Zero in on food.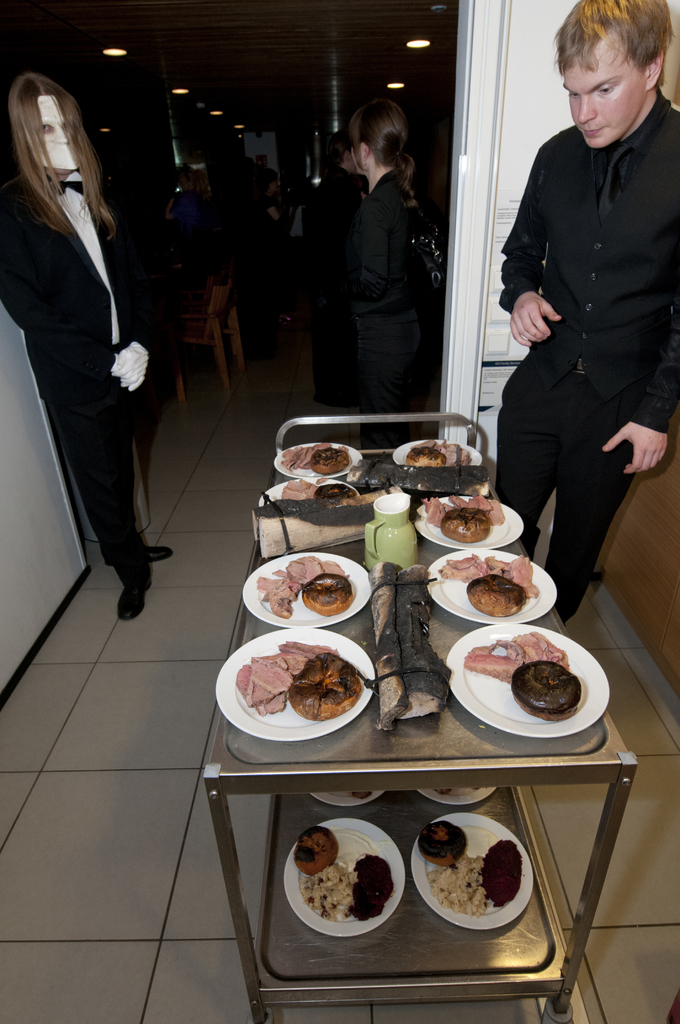
Zeroed in: 287:653:362:720.
